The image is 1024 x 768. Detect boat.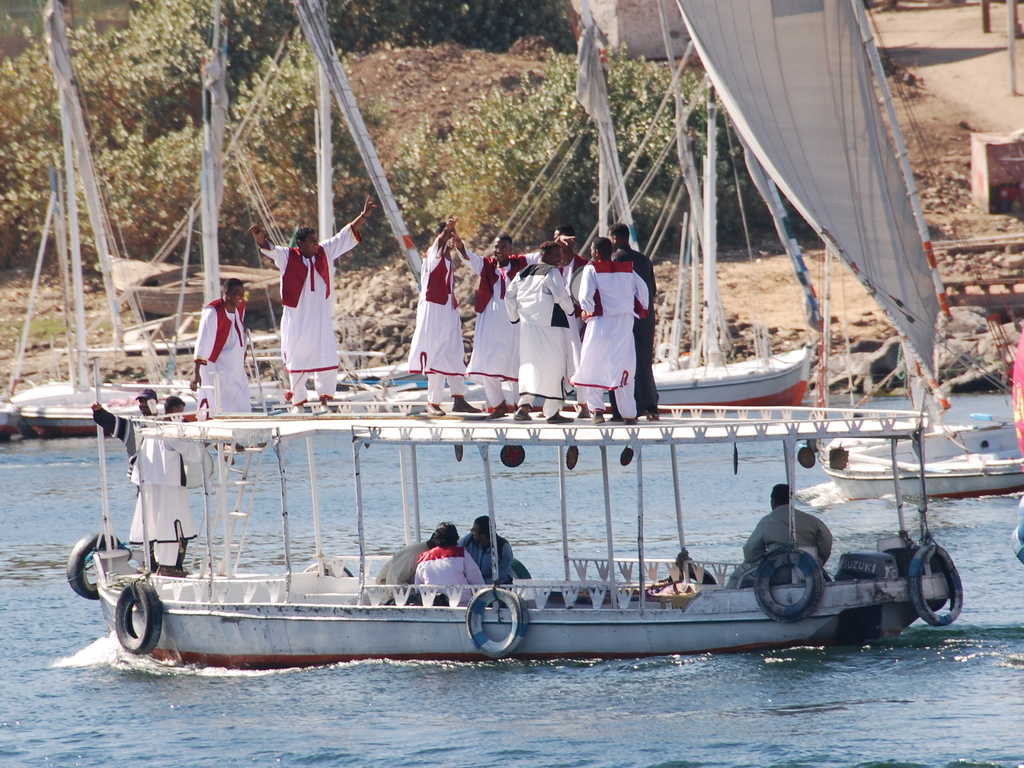
Detection: (left=56, top=0, right=1023, bottom=762).
